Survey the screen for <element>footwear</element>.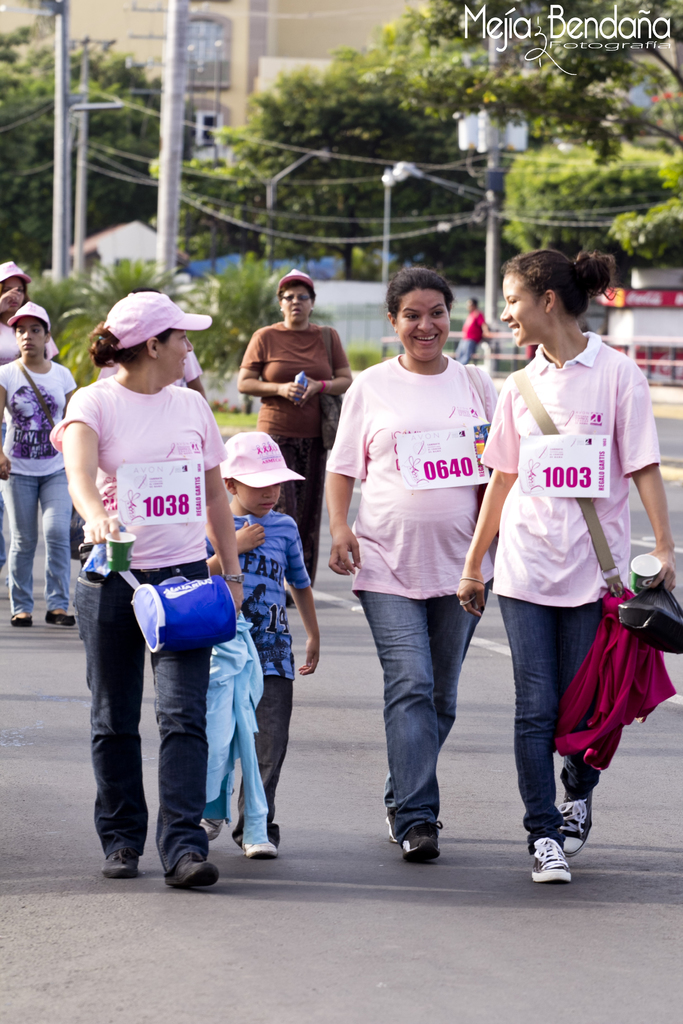
Survey found: left=190, top=817, right=224, bottom=844.
